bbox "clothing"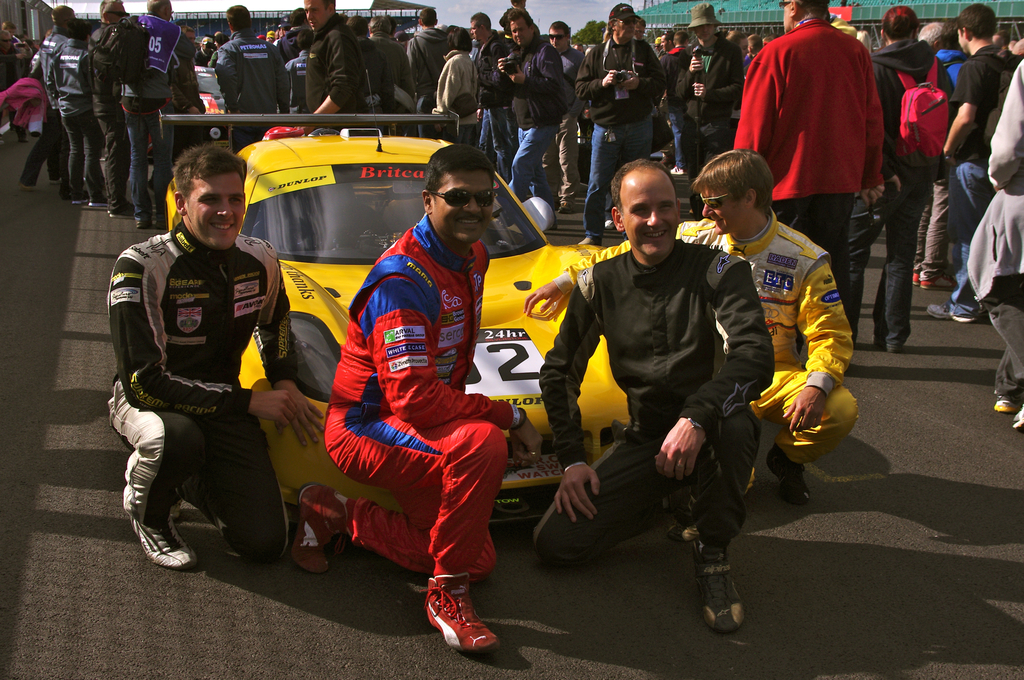
bbox(543, 214, 863, 471)
